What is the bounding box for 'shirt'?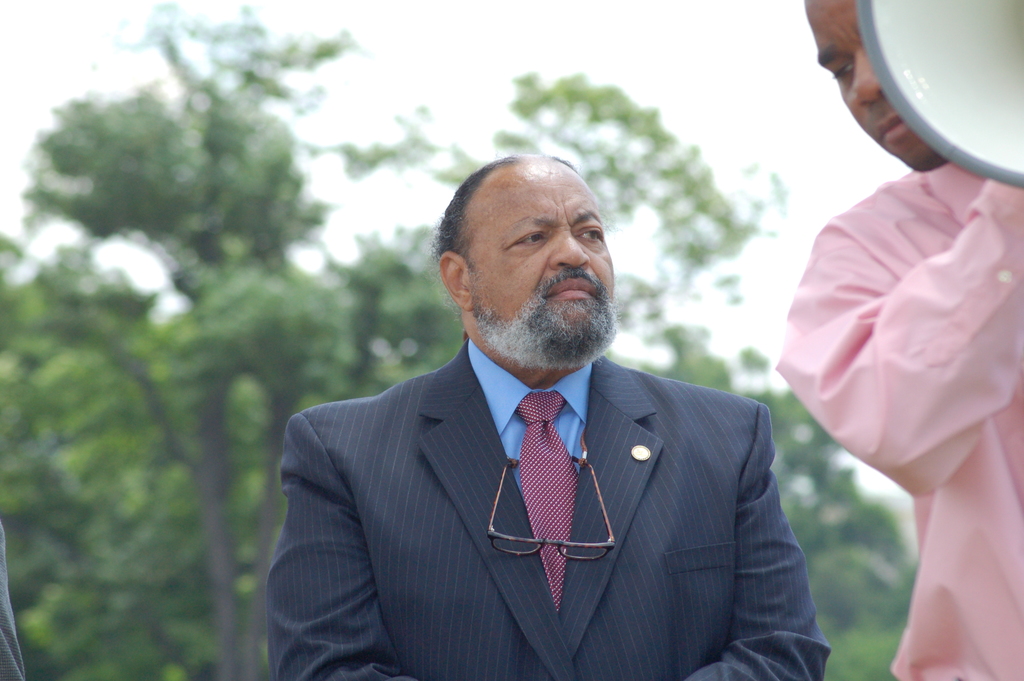
left=771, top=160, right=1023, bottom=680.
